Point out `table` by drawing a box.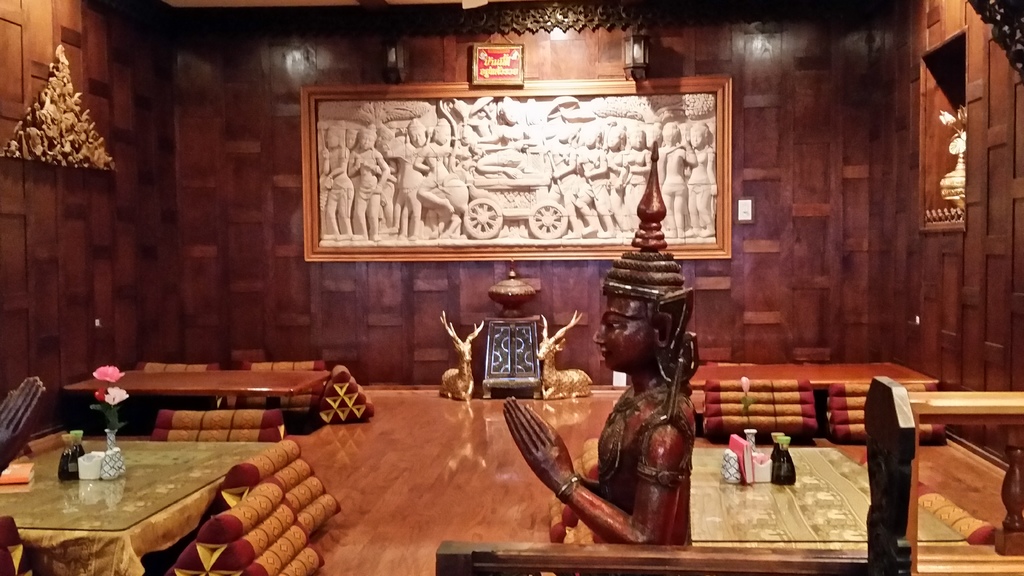
{"x1": 688, "y1": 356, "x2": 940, "y2": 387}.
